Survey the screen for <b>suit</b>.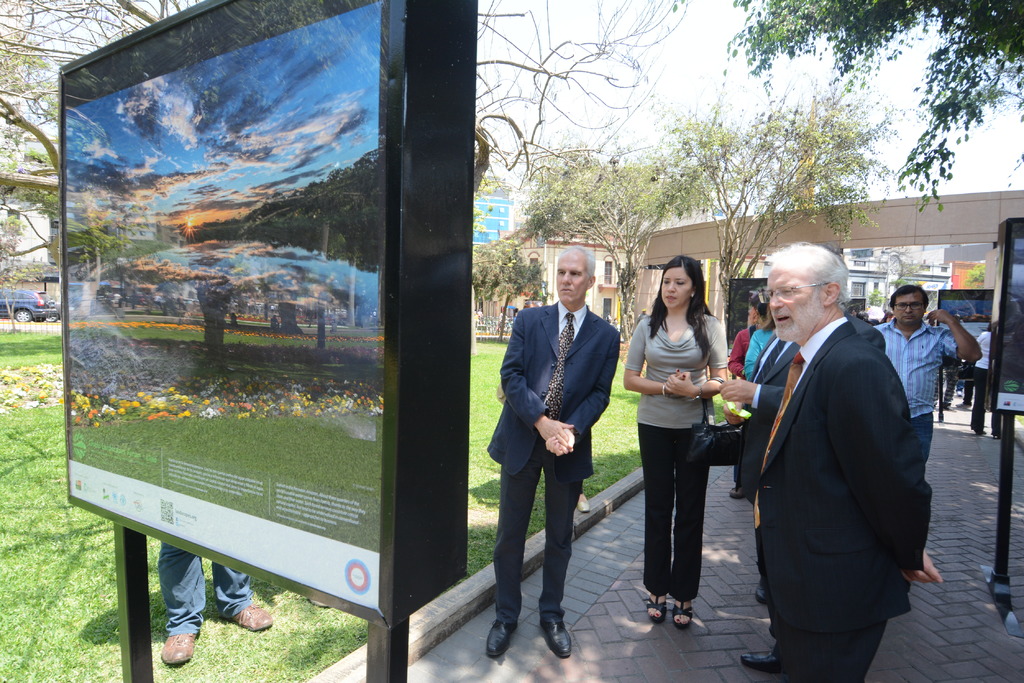
Survey found: 497, 268, 618, 645.
